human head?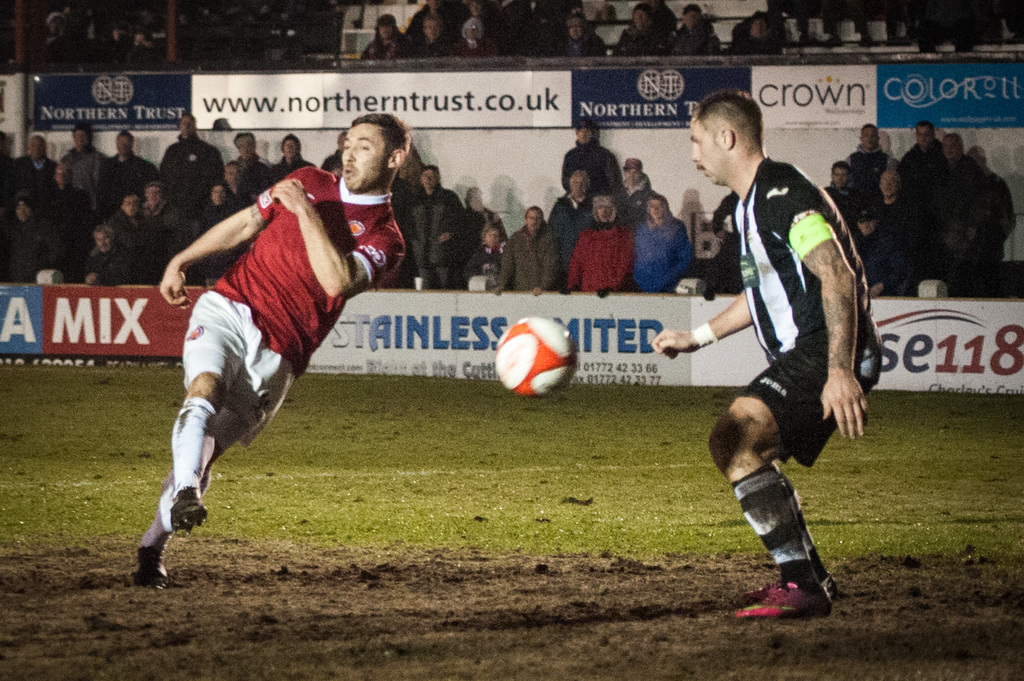
[575,121,598,145]
